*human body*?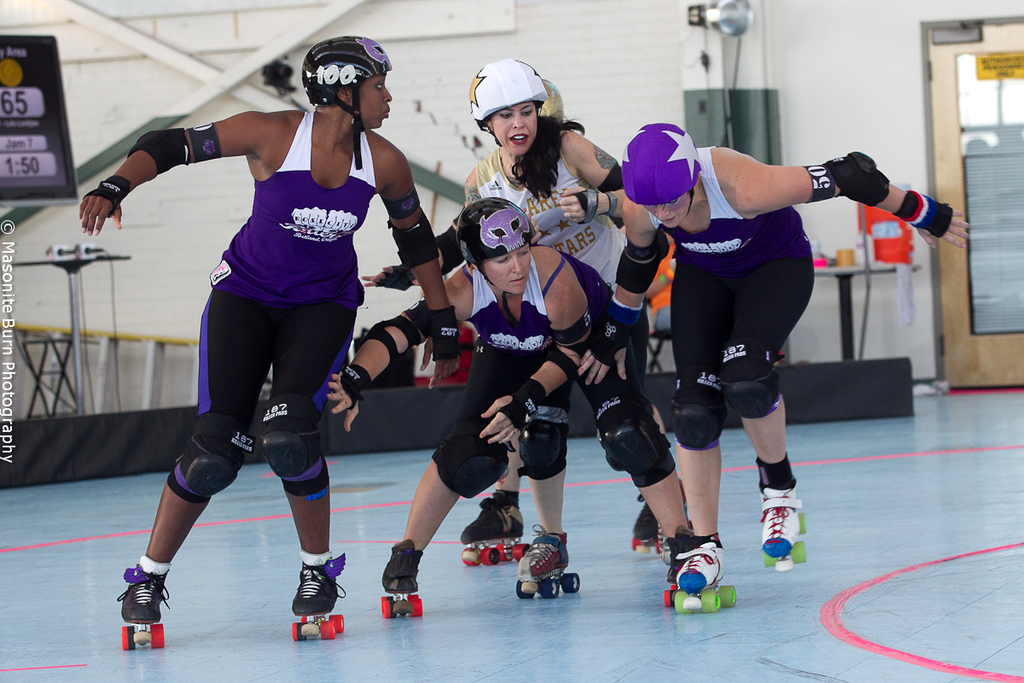
BBox(578, 144, 973, 595)
